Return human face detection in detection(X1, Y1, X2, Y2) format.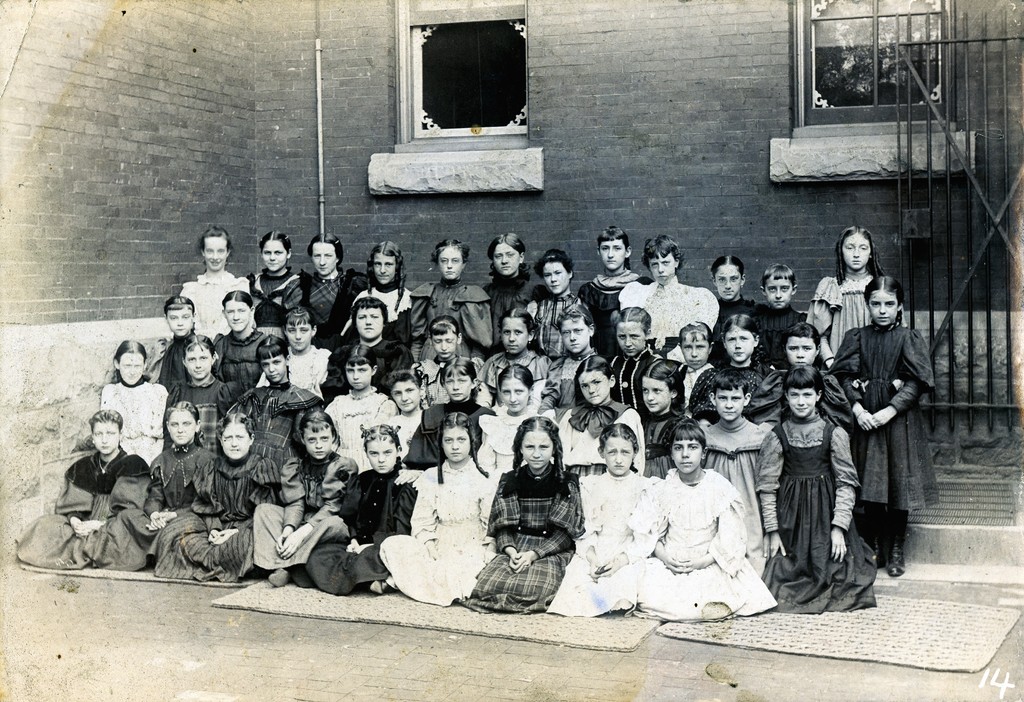
detection(88, 411, 120, 458).
